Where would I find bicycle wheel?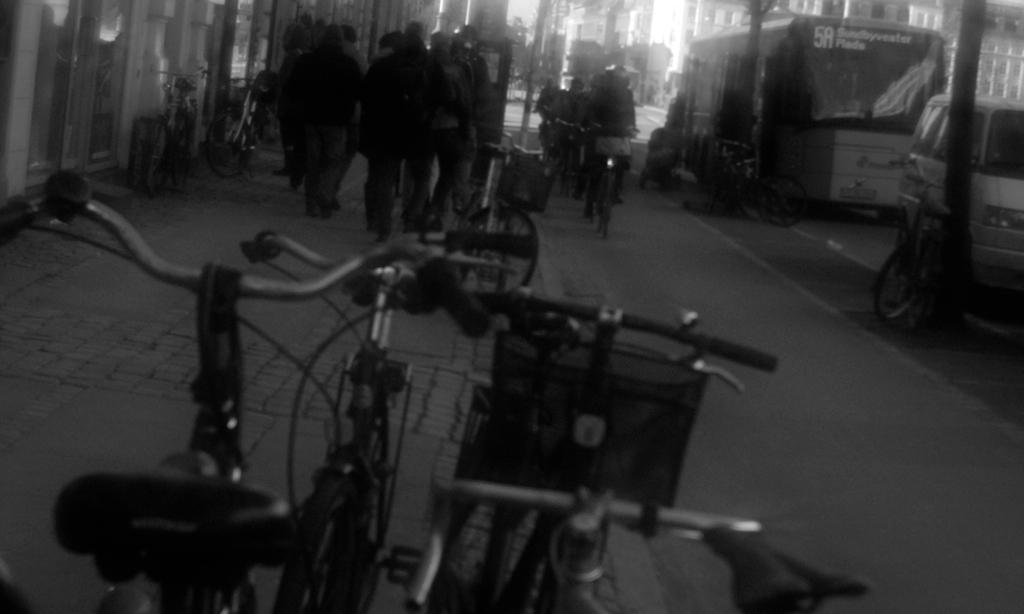
At [x1=865, y1=235, x2=919, y2=323].
